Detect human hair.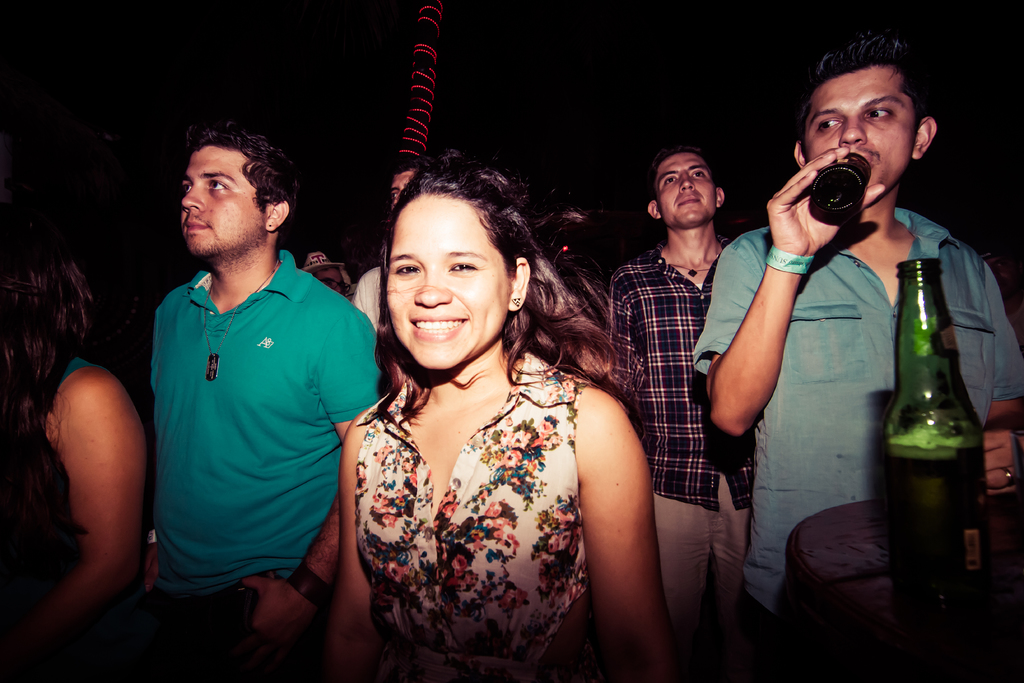
Detected at [left=0, top=233, right=88, bottom=591].
